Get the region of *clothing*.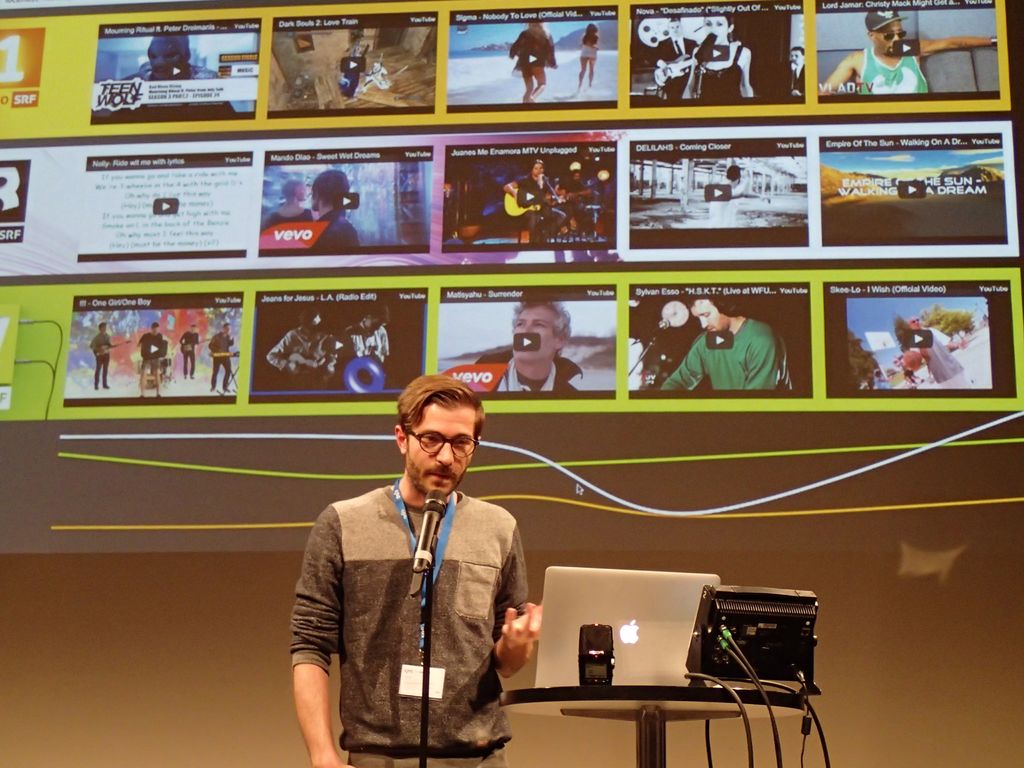
Rect(282, 431, 545, 763).
